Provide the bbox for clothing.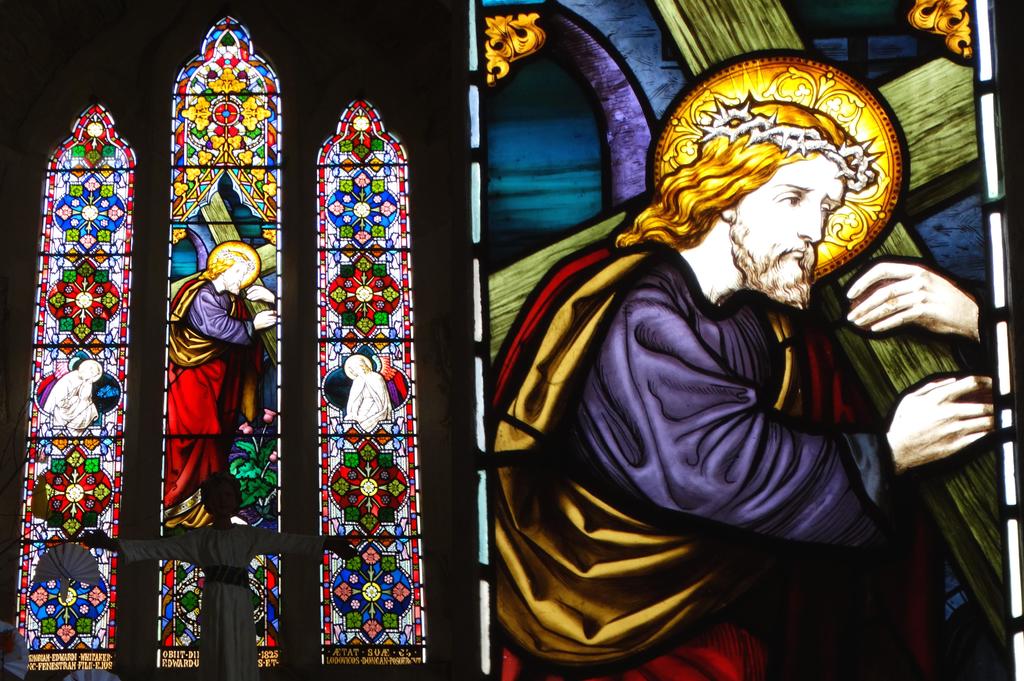
x1=120 y1=521 x2=323 y2=680.
